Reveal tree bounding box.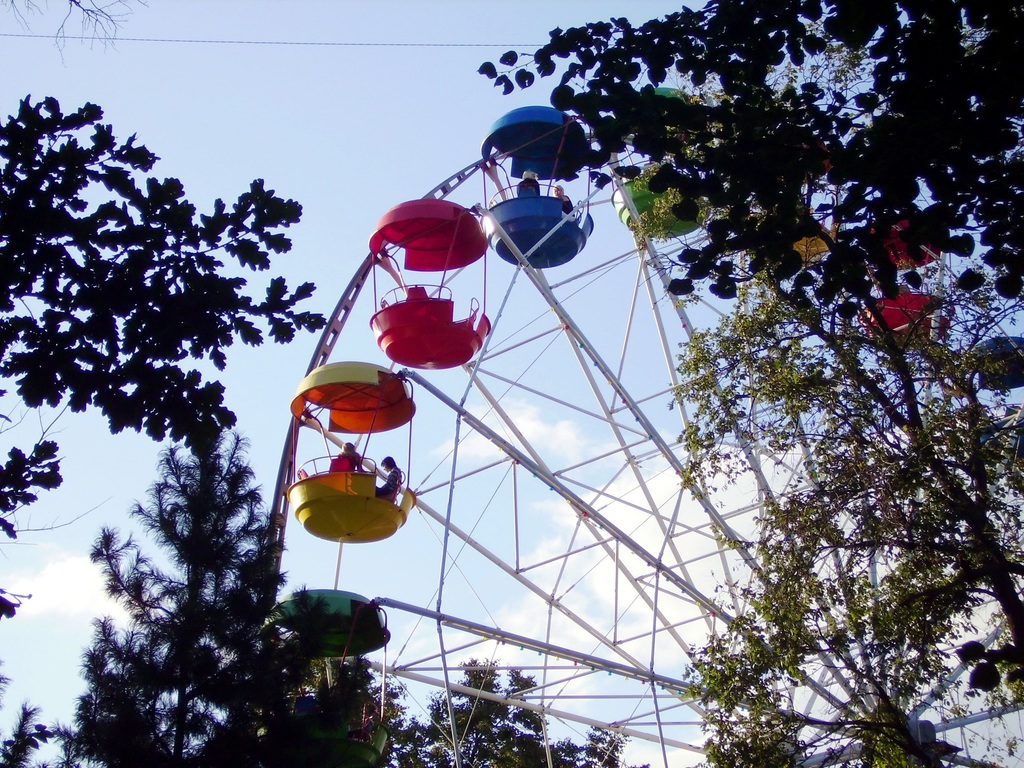
Revealed: [0, 653, 84, 767].
